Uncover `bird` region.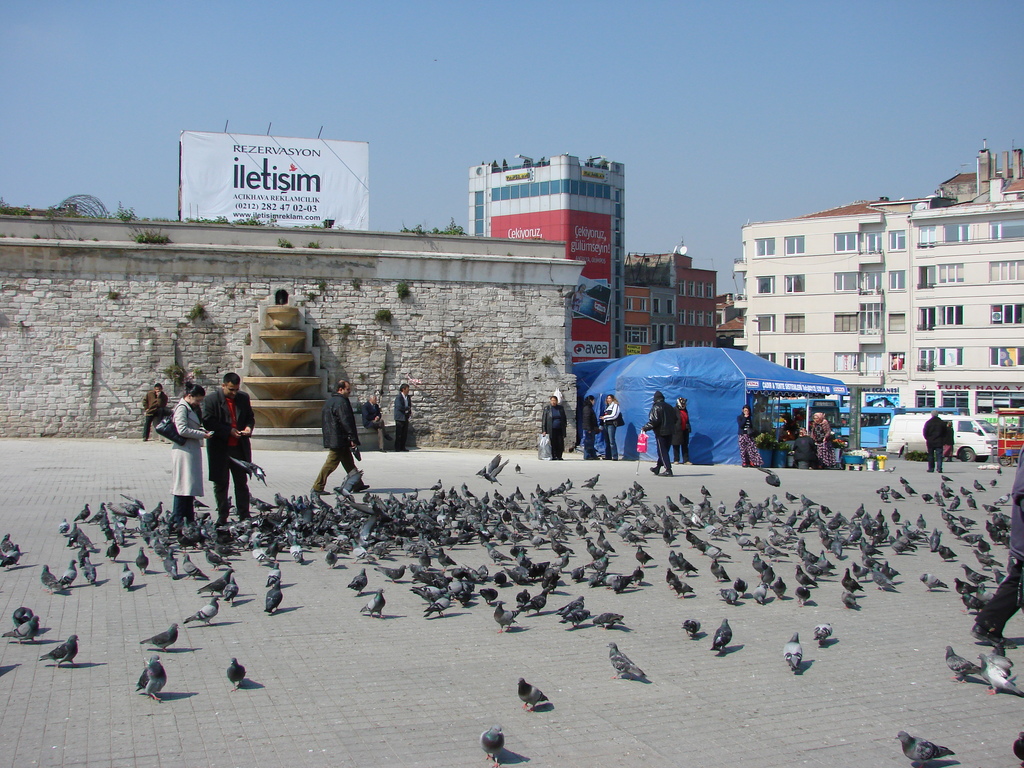
Uncovered: 39/564/63/596.
